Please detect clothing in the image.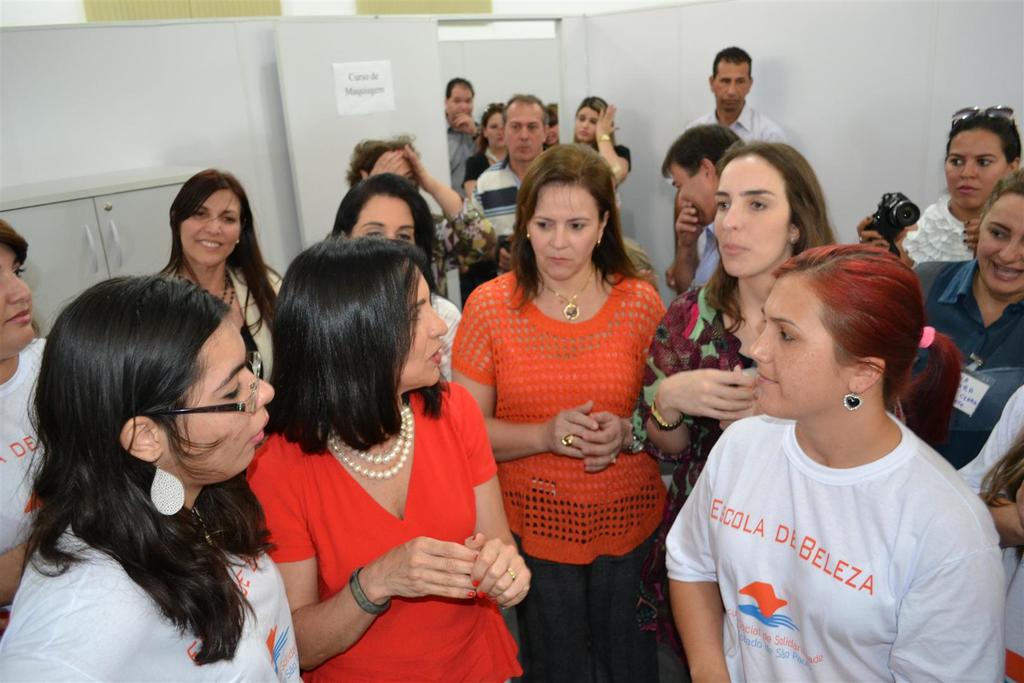
<box>433,288,463,393</box>.
